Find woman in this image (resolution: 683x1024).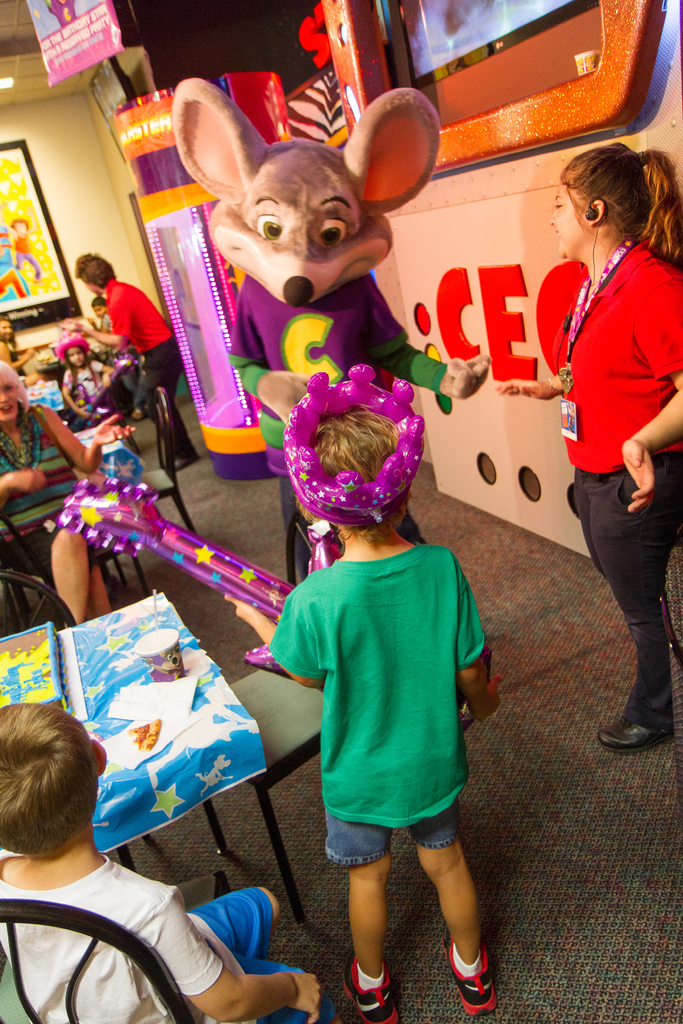
l=74, t=253, r=206, b=477.
